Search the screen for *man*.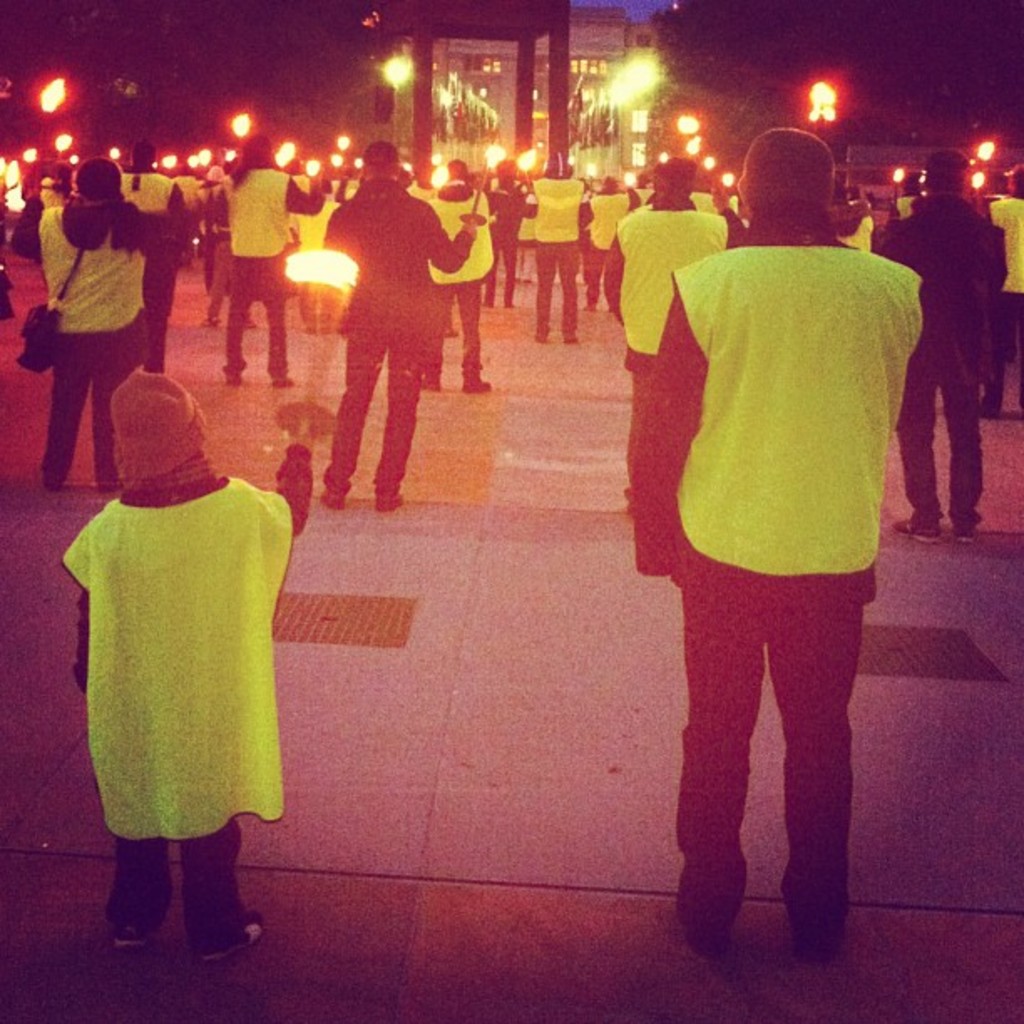
Found at (left=115, top=142, right=182, bottom=373).
